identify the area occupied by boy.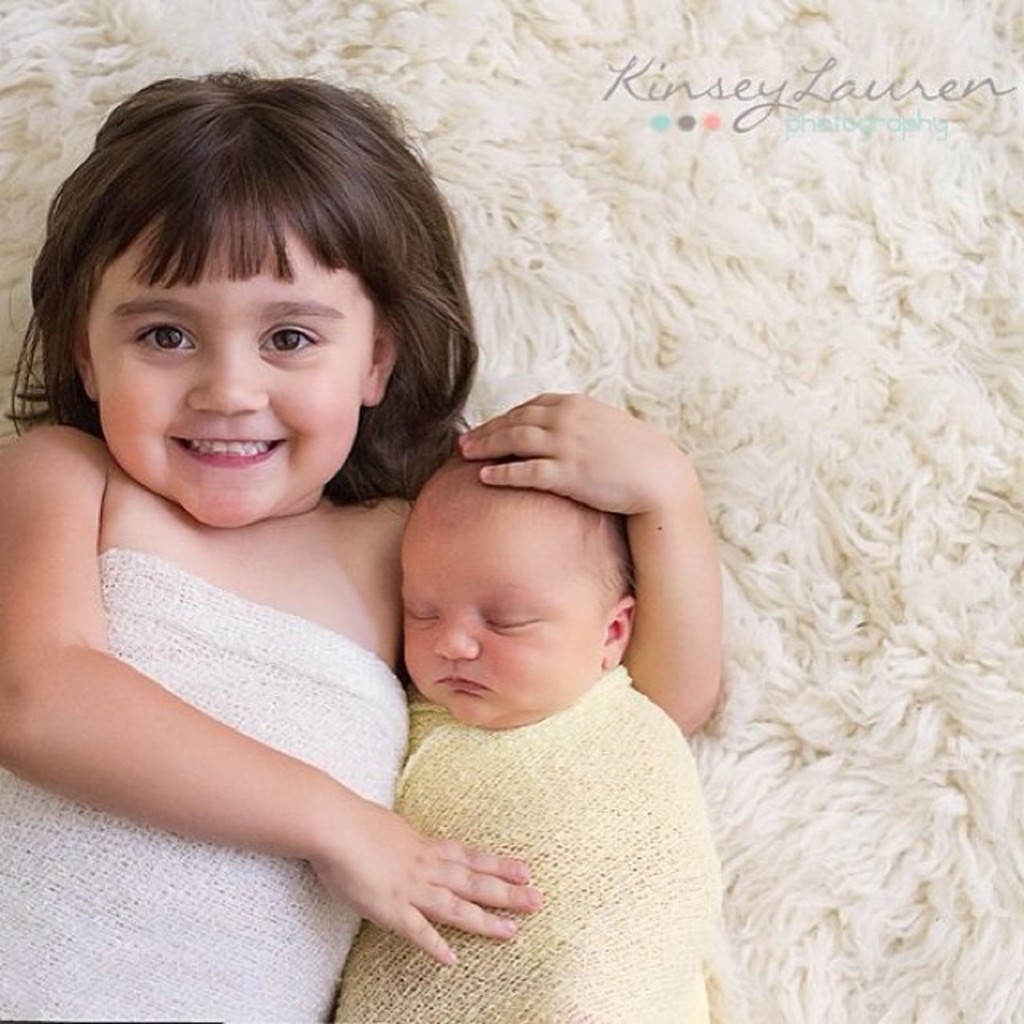
Area: left=326, top=432, right=755, bottom=1022.
